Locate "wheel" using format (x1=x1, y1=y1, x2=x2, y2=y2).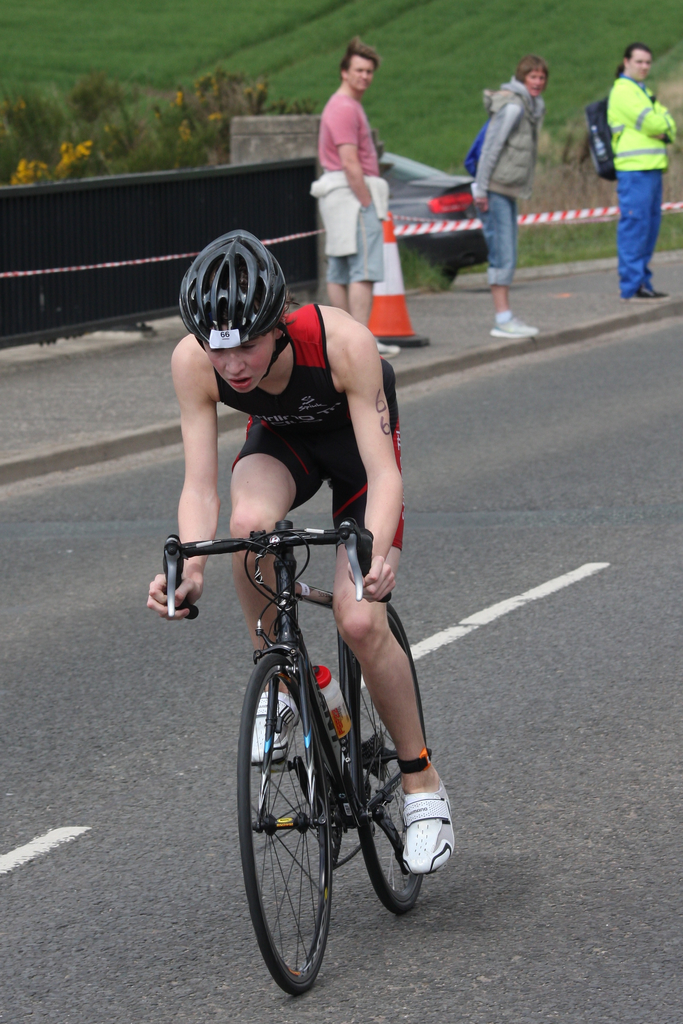
(x1=352, y1=603, x2=425, y2=918).
